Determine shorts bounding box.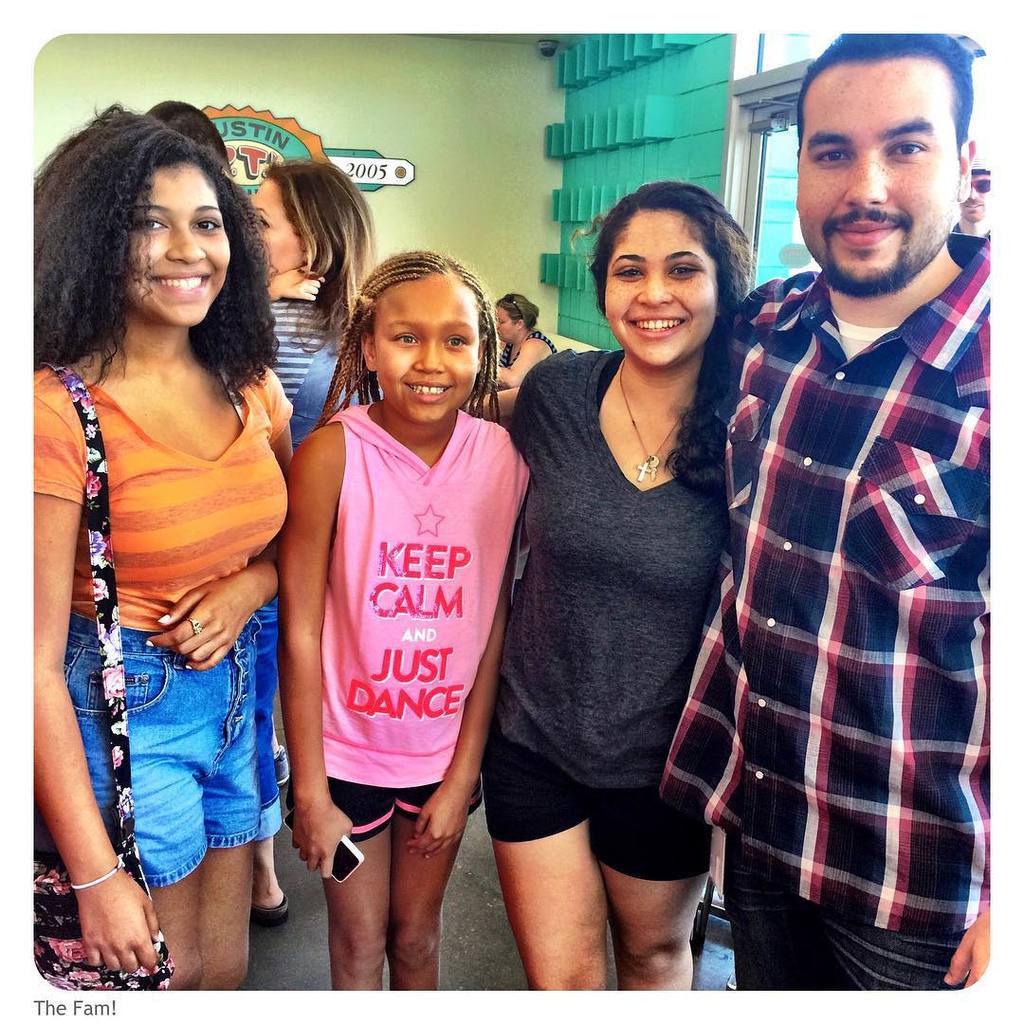
Determined: box=[331, 778, 476, 844].
